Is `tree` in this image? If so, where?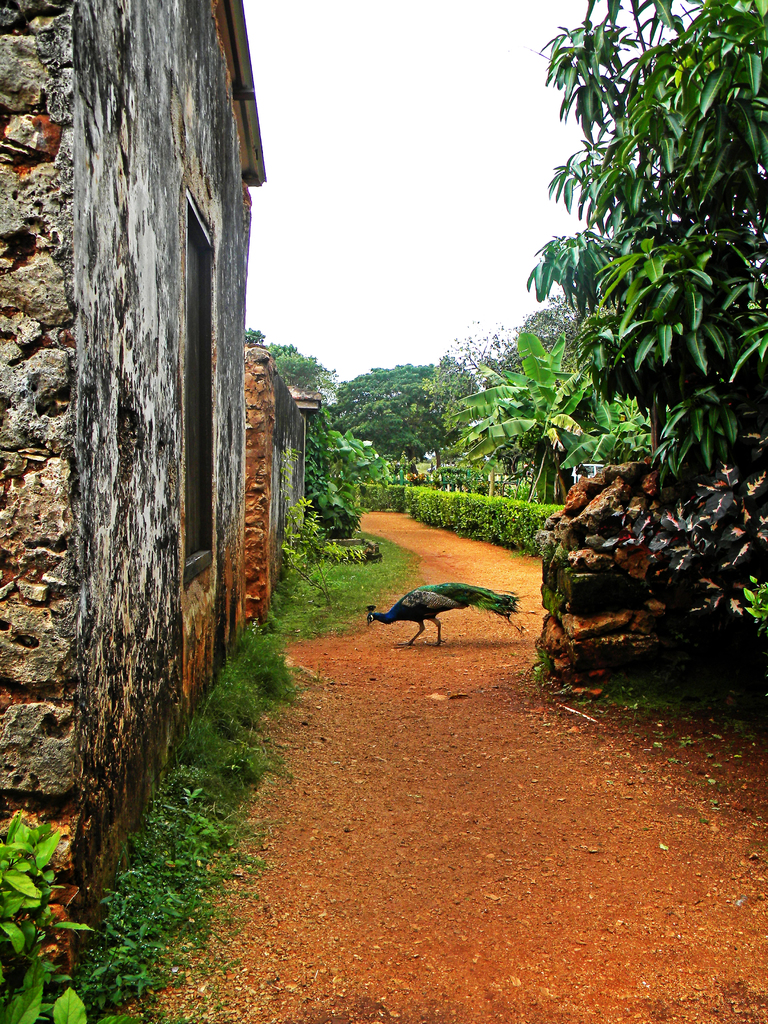
Yes, at [x1=526, y1=0, x2=767, y2=634].
